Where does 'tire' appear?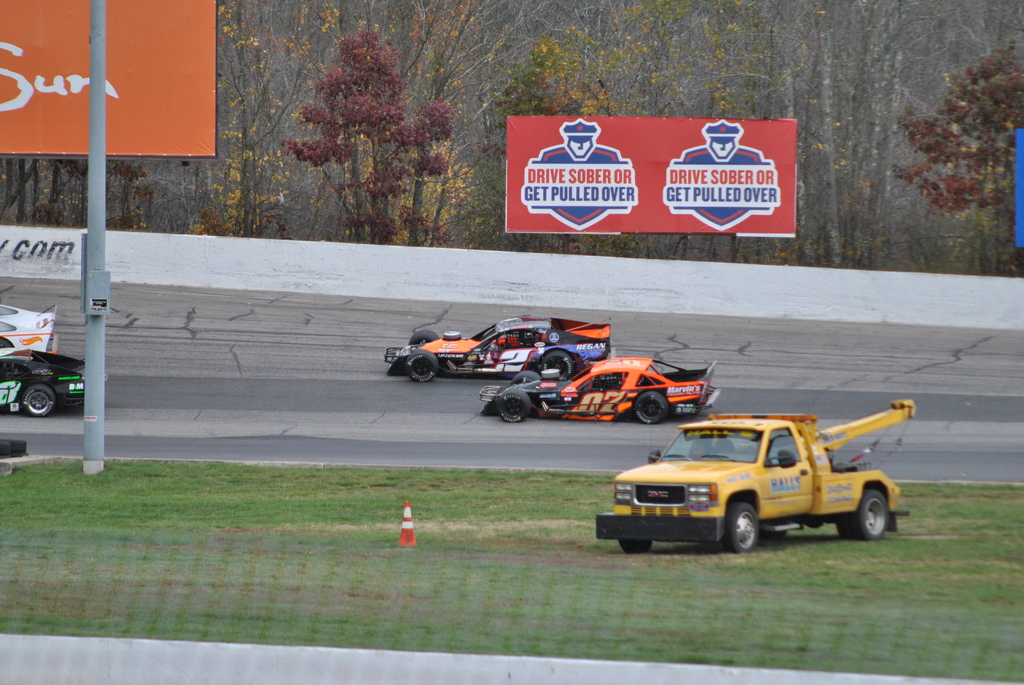
Appears at <box>497,389,531,420</box>.
